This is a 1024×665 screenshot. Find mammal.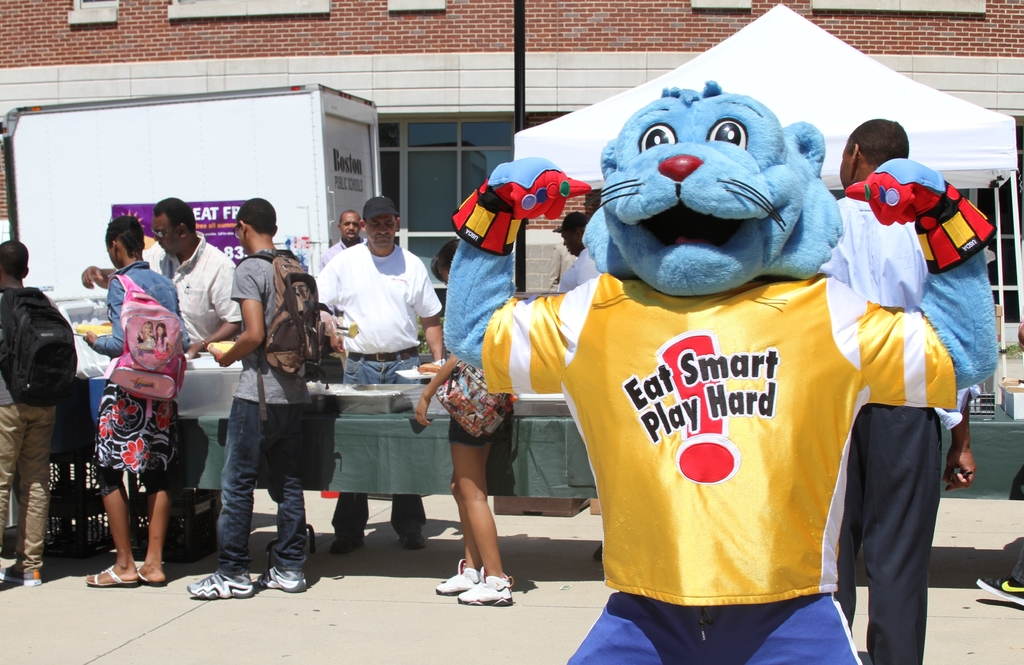
Bounding box: crop(154, 324, 170, 359).
